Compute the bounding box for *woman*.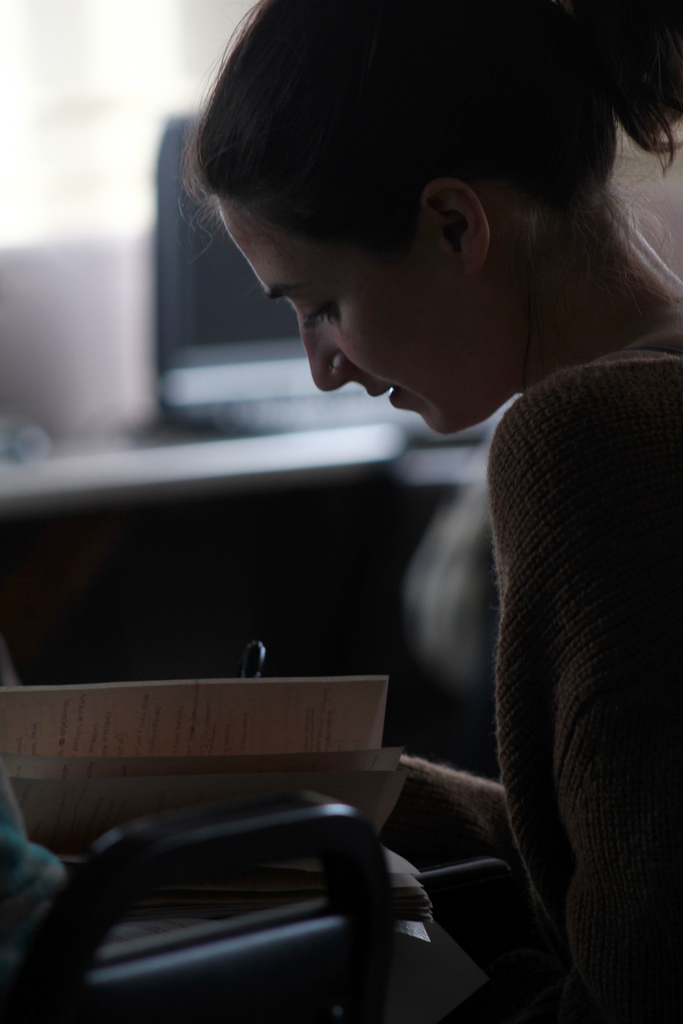
region(197, 0, 664, 957).
